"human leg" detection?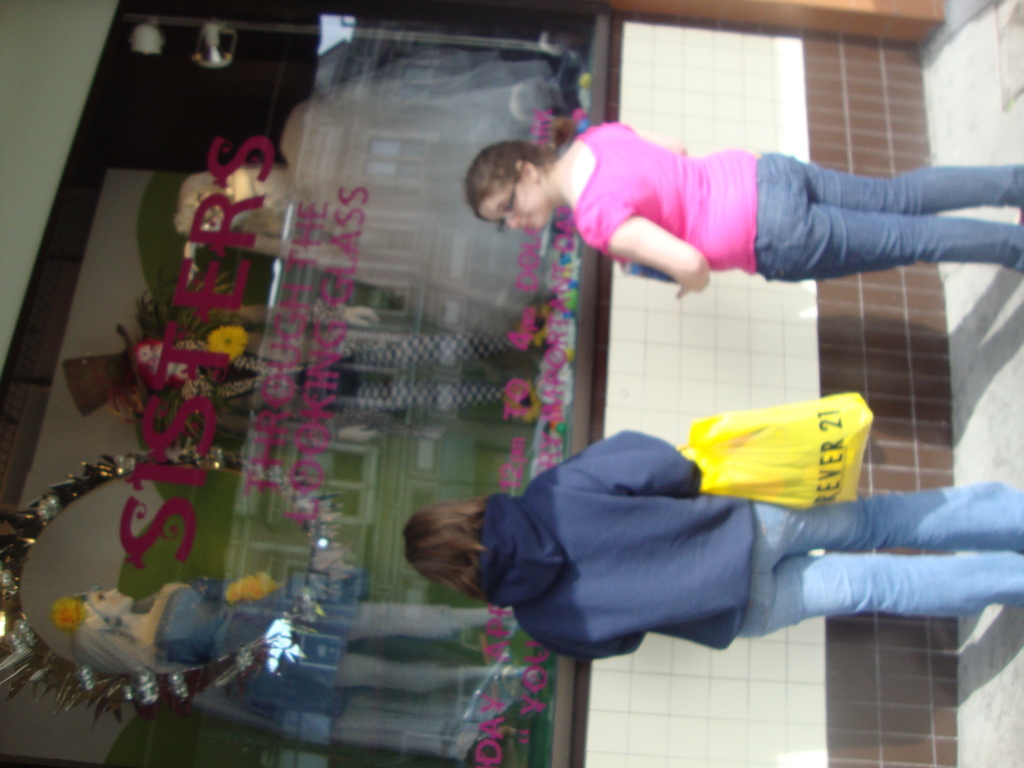
bbox=(758, 150, 1021, 220)
